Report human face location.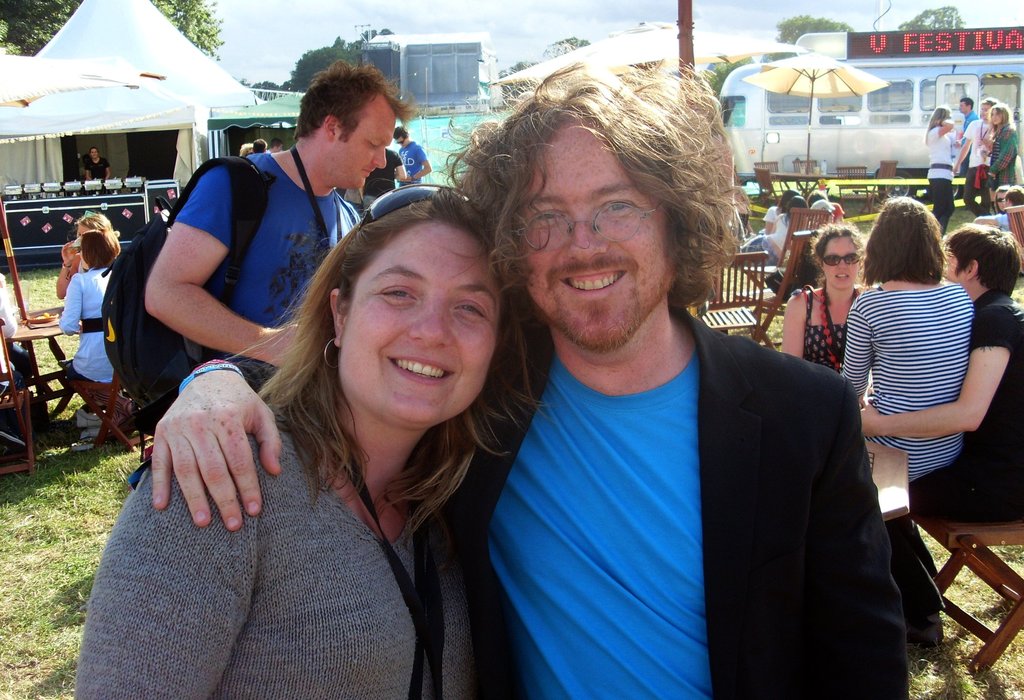
Report: crop(990, 109, 1001, 127).
